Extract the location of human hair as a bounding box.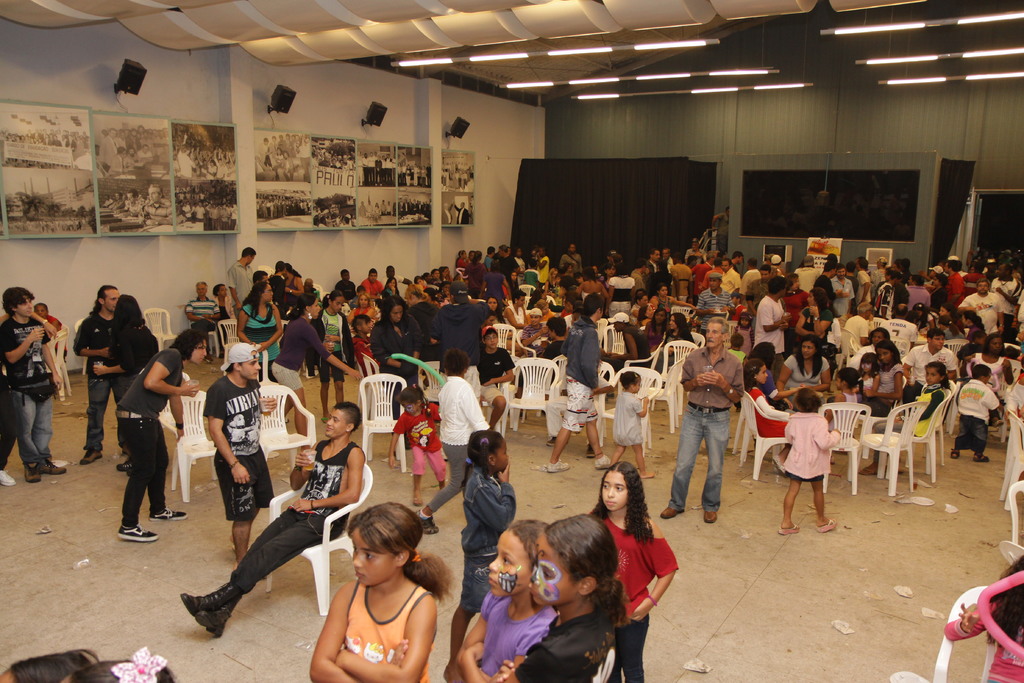
<region>985, 335, 1006, 355</region>.
